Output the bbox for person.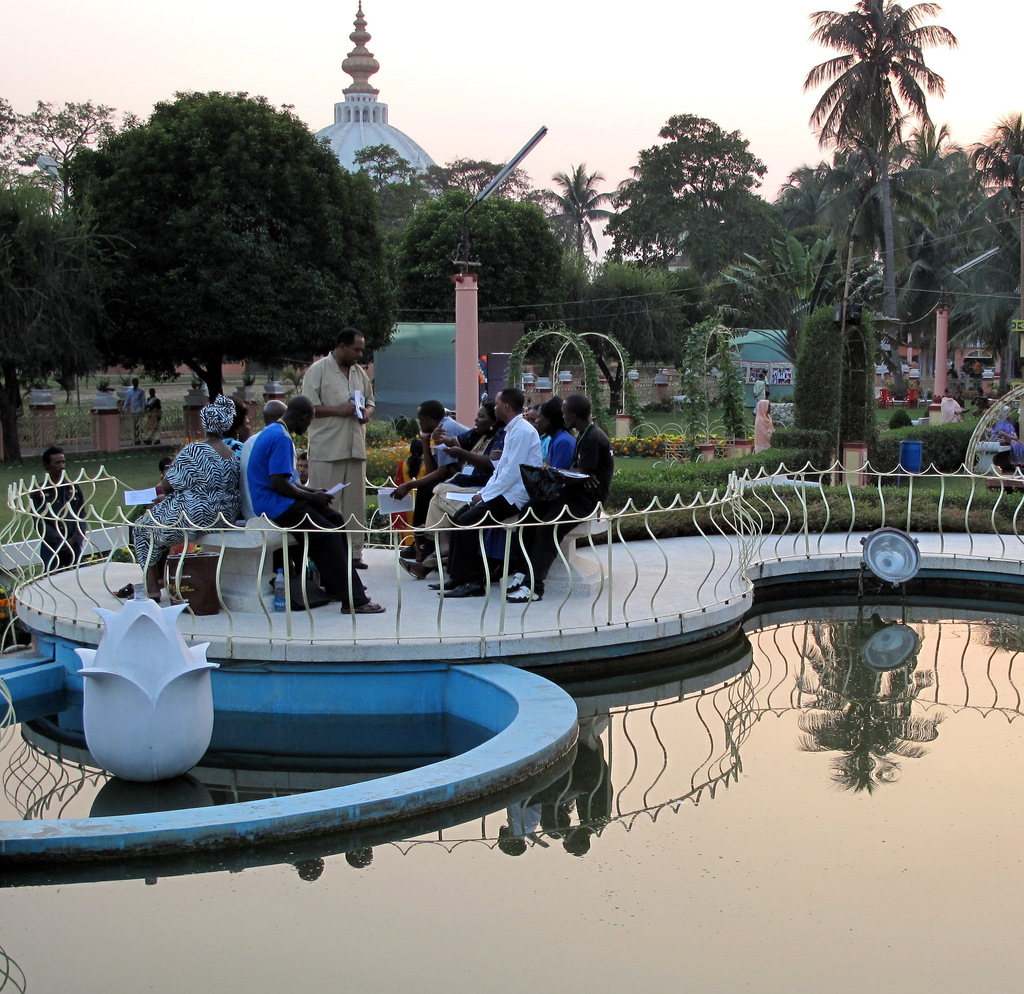
box(445, 386, 540, 597).
